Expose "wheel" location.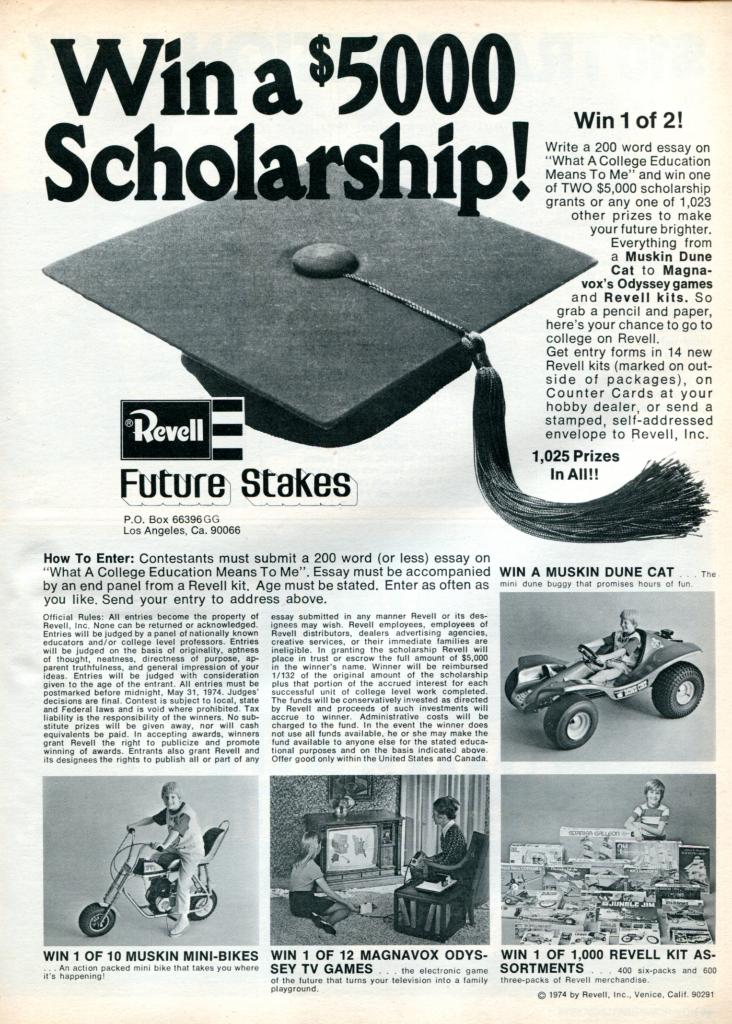
Exposed at left=512, top=665, right=553, bottom=702.
